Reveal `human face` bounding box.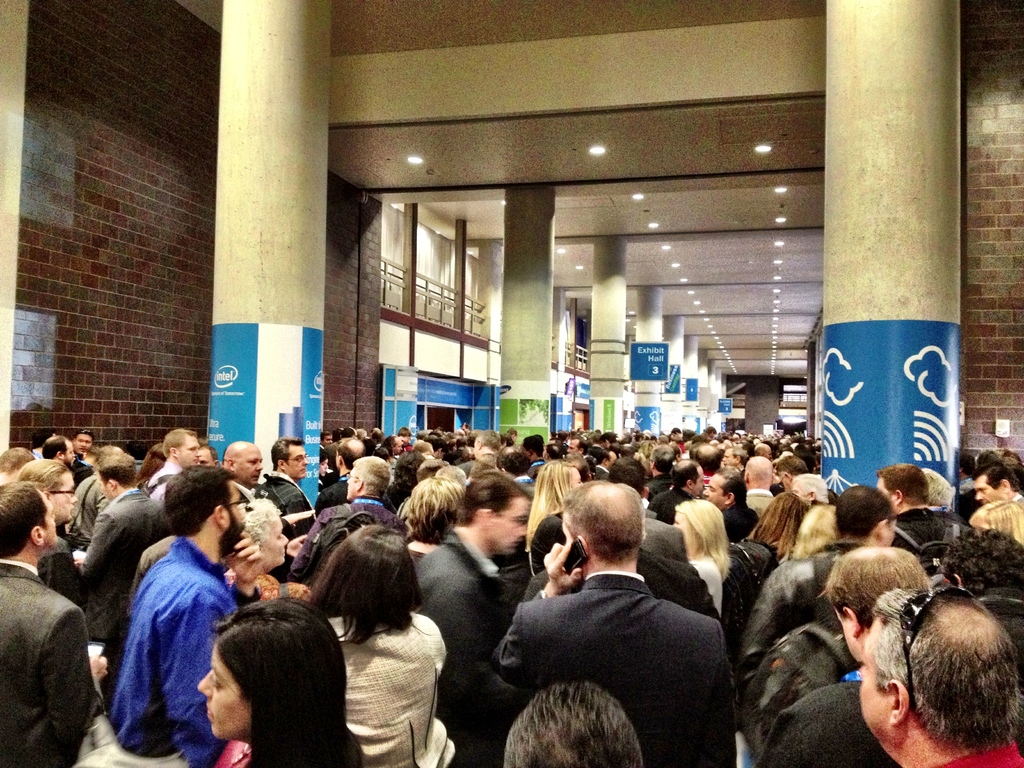
Revealed: 856:621:893:735.
